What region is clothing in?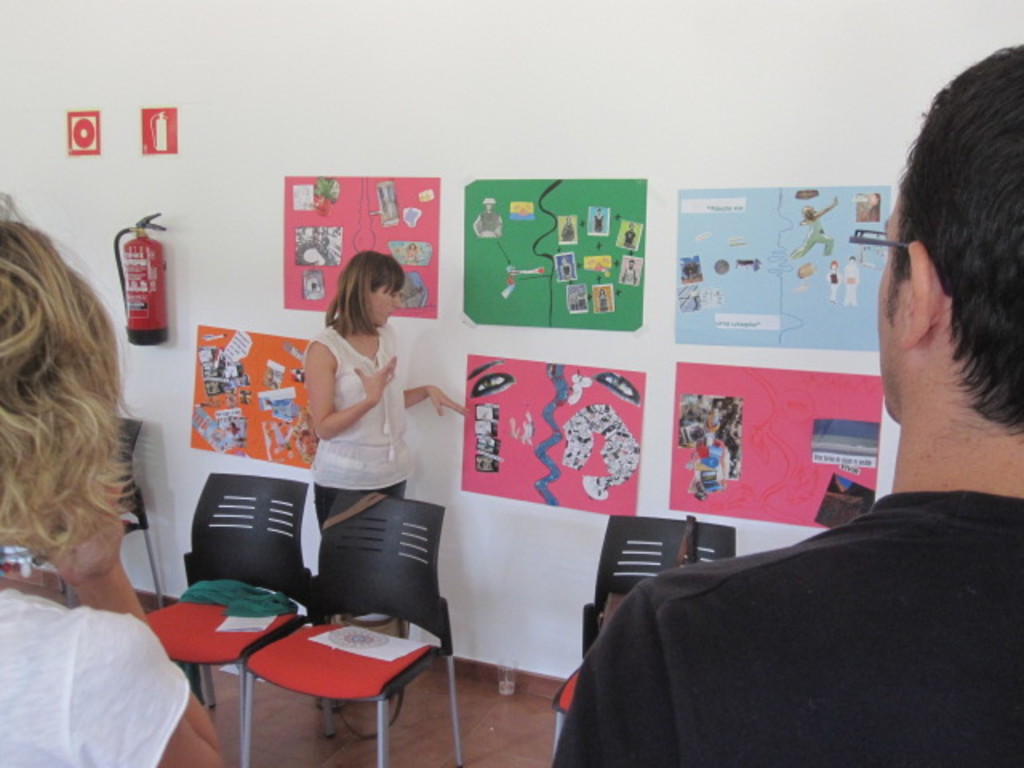
x1=0 y1=578 x2=194 y2=766.
